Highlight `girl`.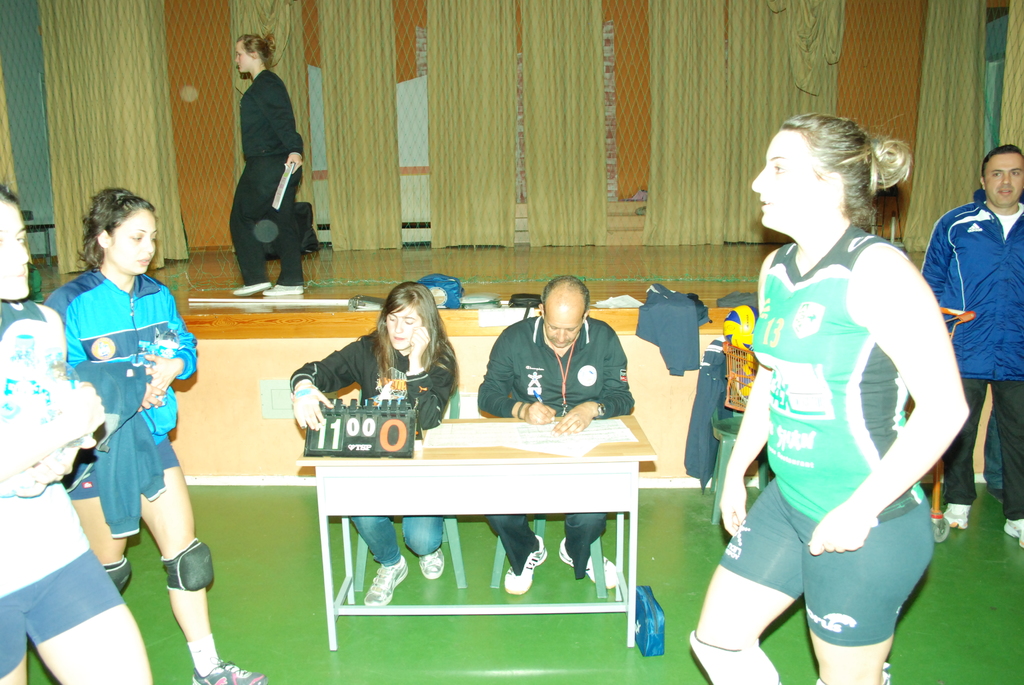
Highlighted region: crop(283, 277, 454, 606).
